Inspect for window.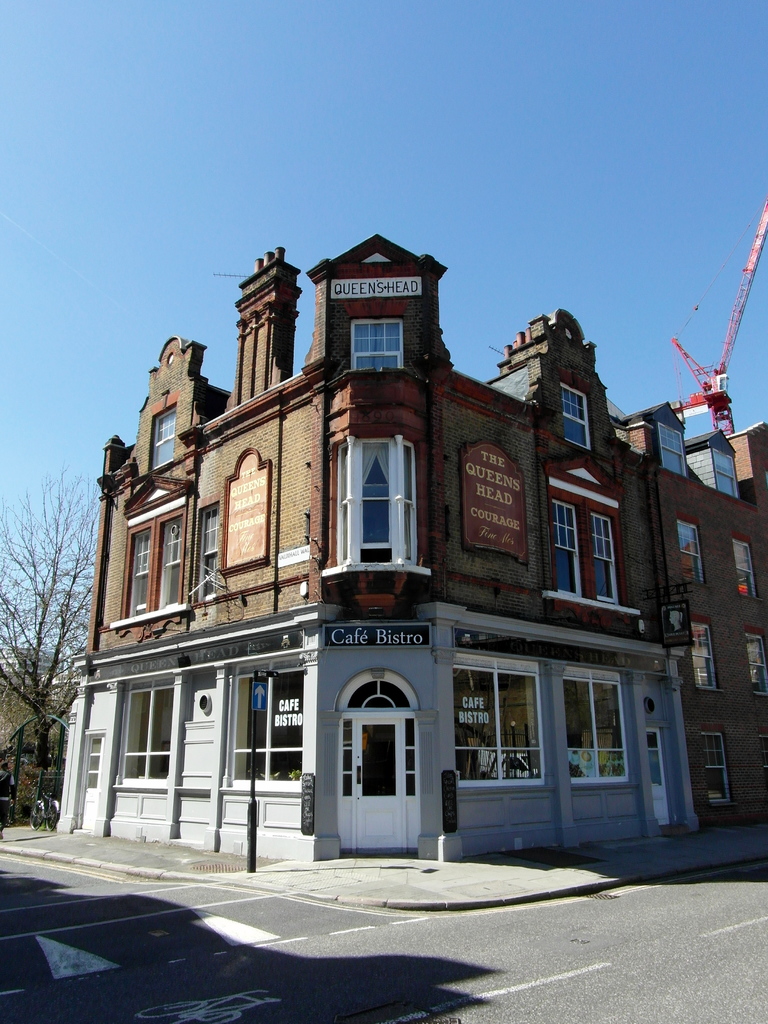
Inspection: box=[327, 435, 430, 579].
